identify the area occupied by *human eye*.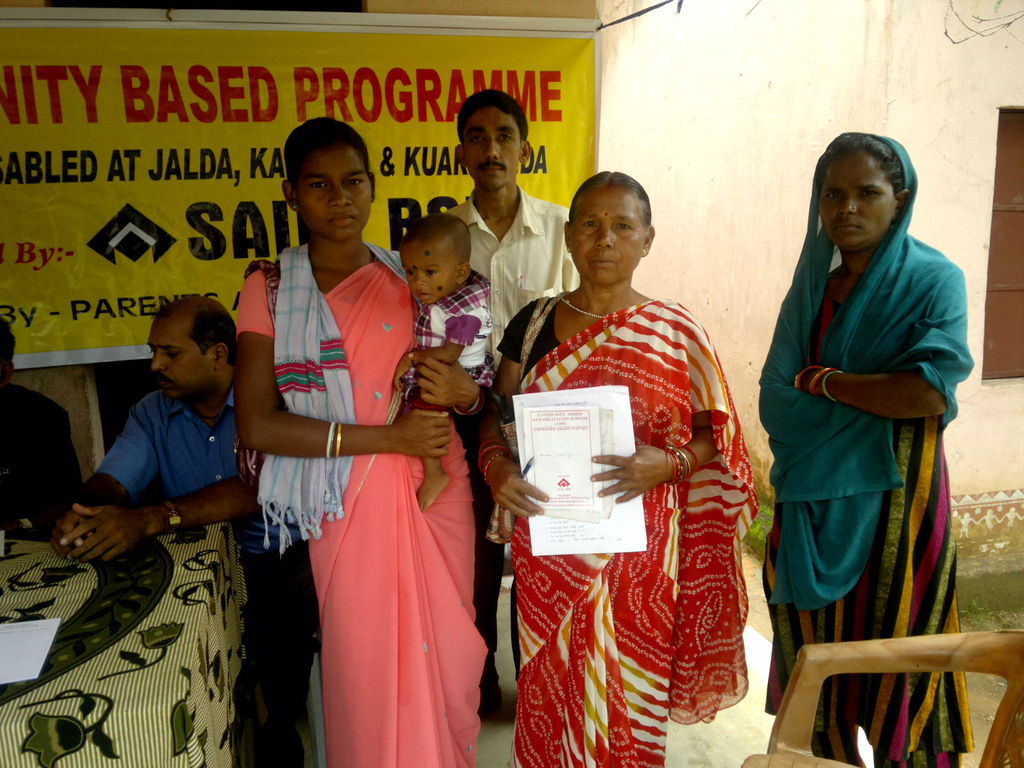
Area: 824/190/845/201.
